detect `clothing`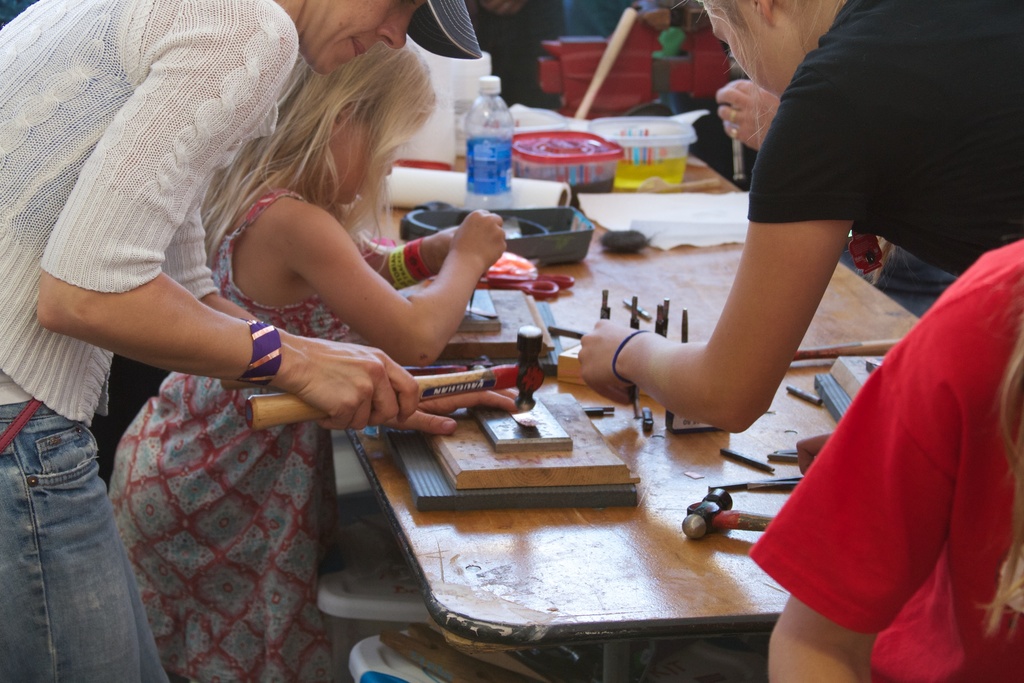
select_region(106, 188, 355, 682)
